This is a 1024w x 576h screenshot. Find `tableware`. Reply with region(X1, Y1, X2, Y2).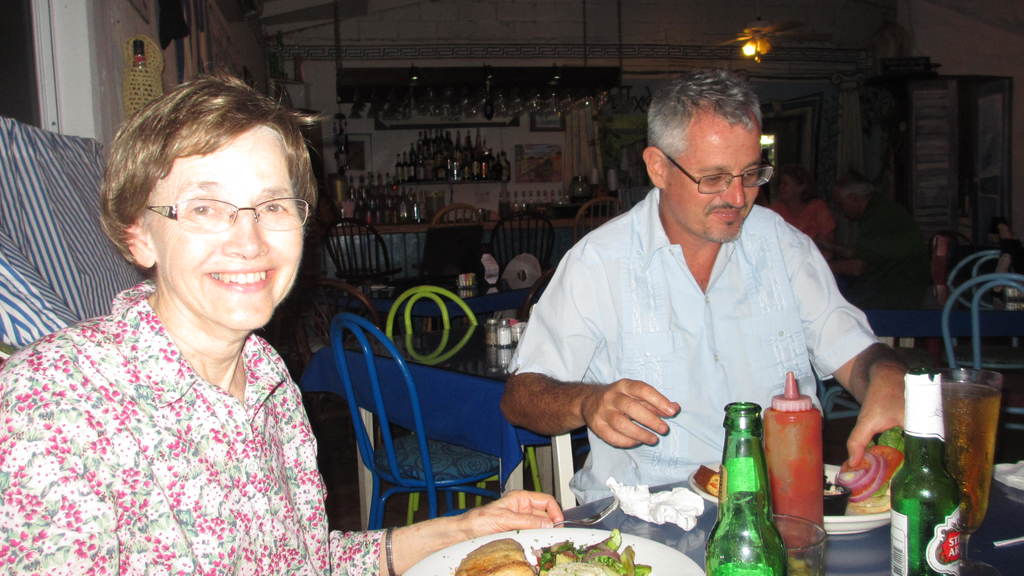
region(402, 525, 705, 575).
